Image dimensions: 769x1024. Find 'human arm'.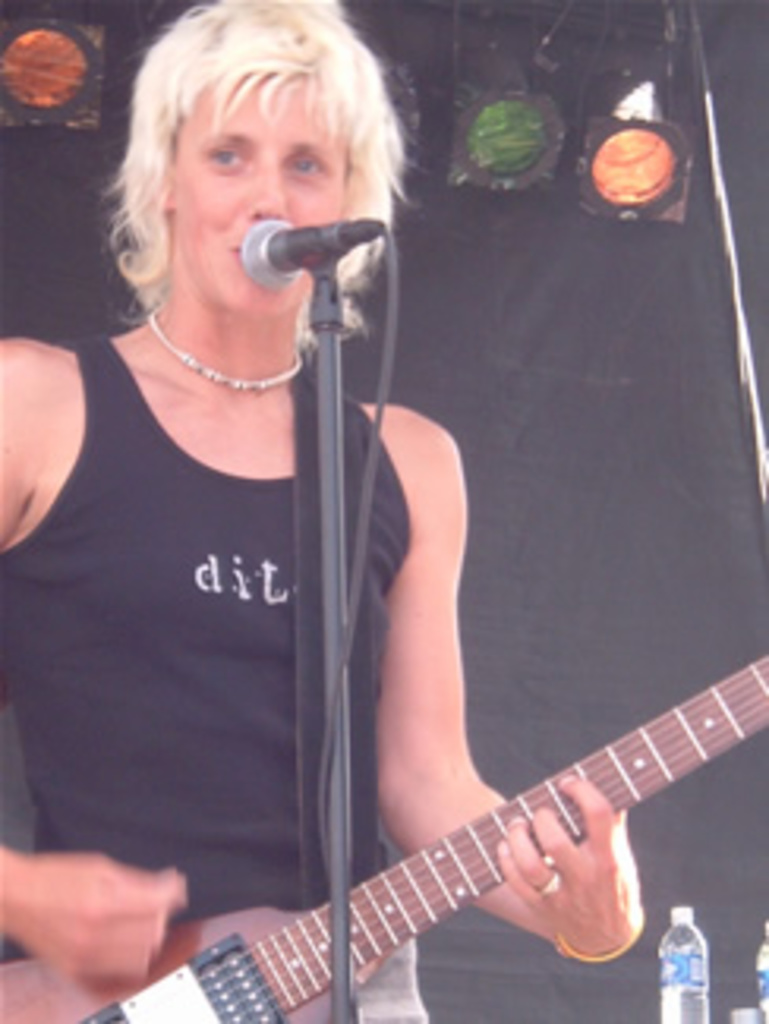
detection(0, 334, 199, 996).
